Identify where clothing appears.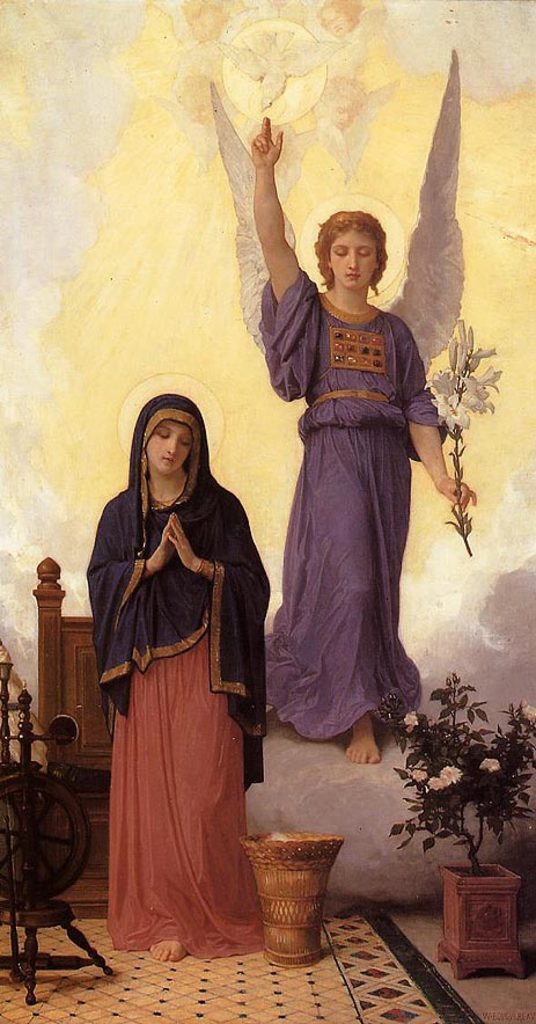
Appears at [x1=252, y1=271, x2=457, y2=740].
